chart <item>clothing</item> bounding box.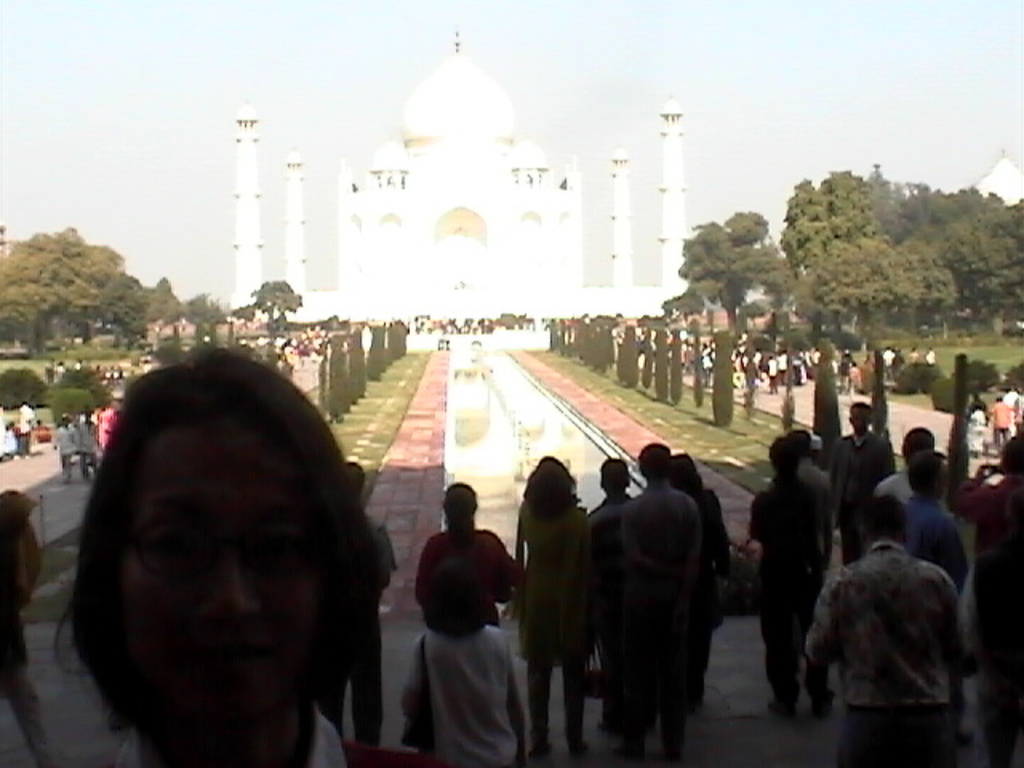
Charted: 819,427,890,496.
